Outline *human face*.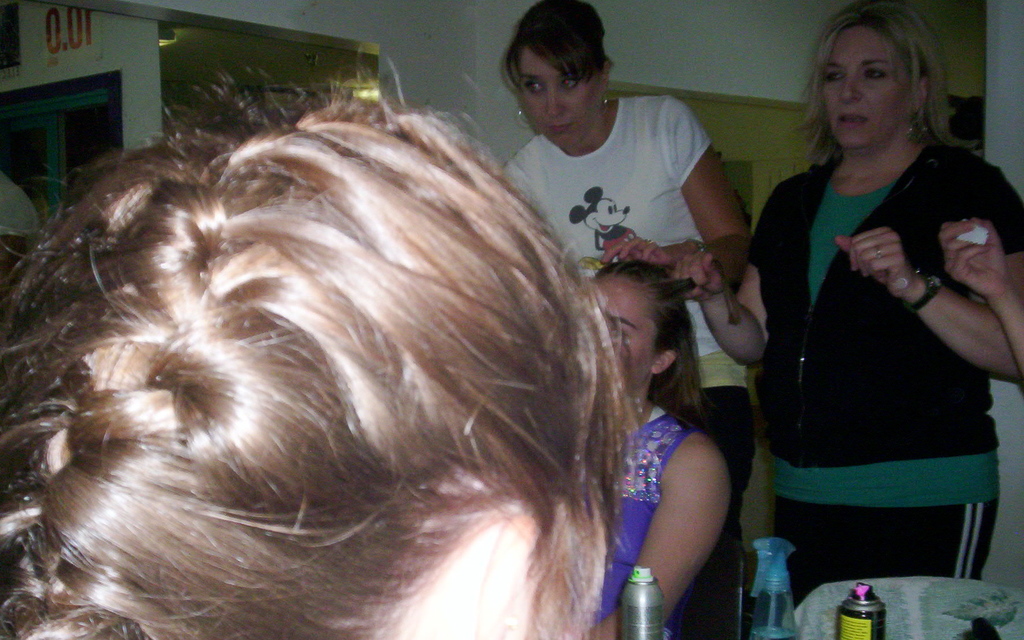
Outline: detection(591, 272, 659, 391).
